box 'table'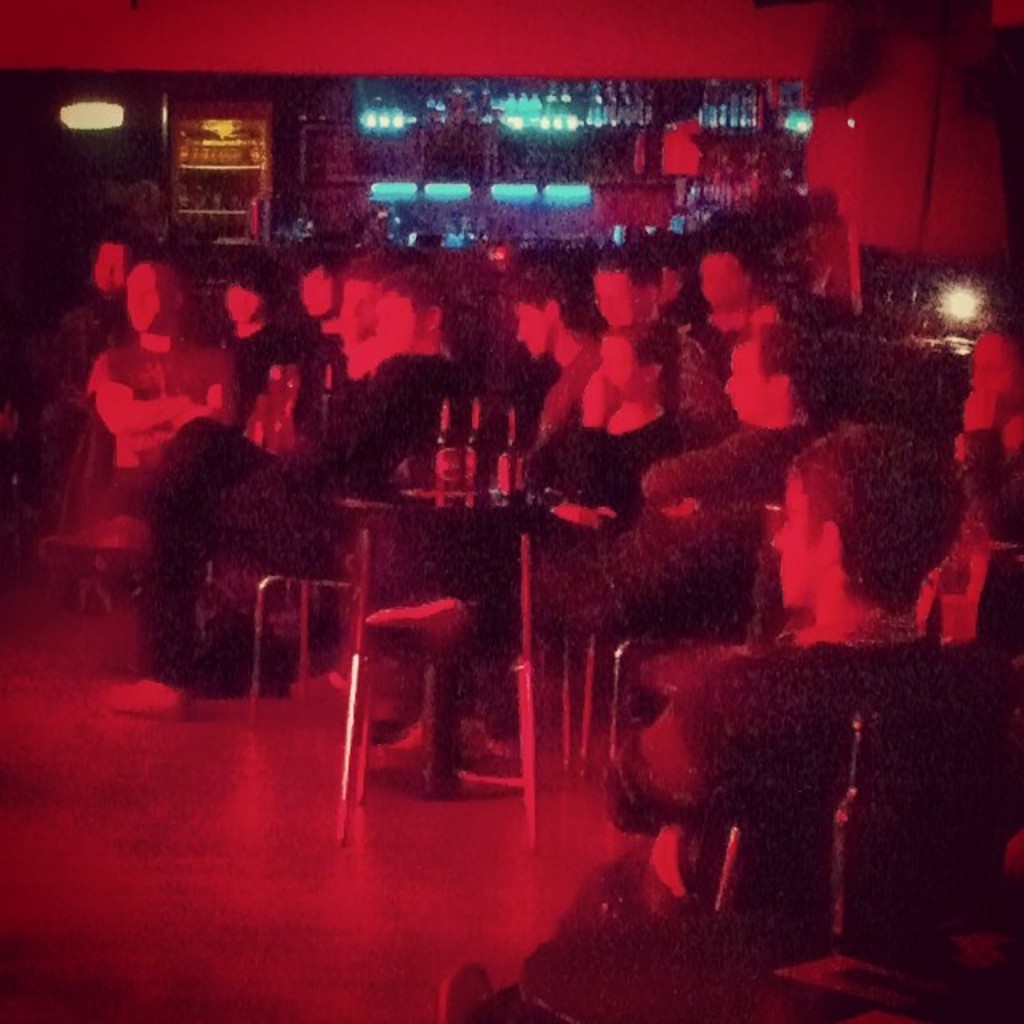
334 486 557 795
